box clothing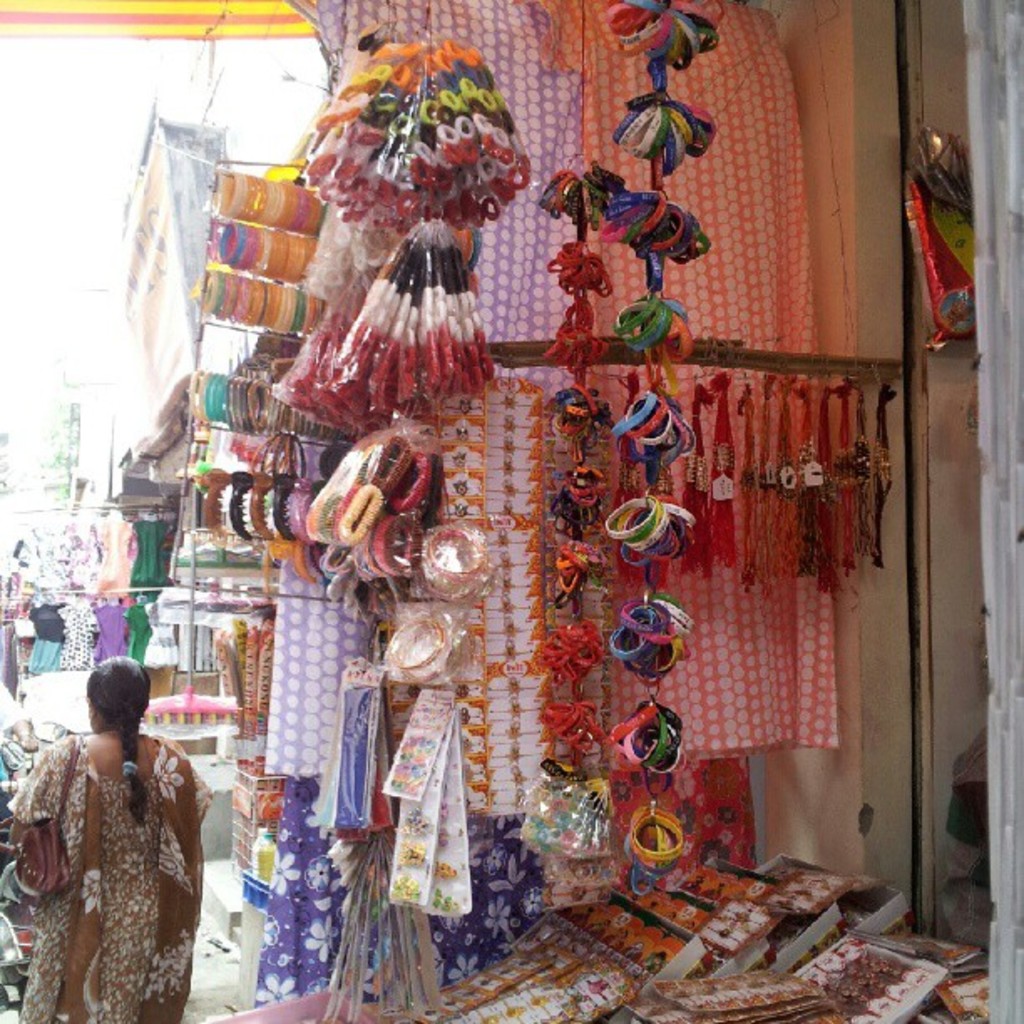
bbox=[20, 711, 211, 1009]
